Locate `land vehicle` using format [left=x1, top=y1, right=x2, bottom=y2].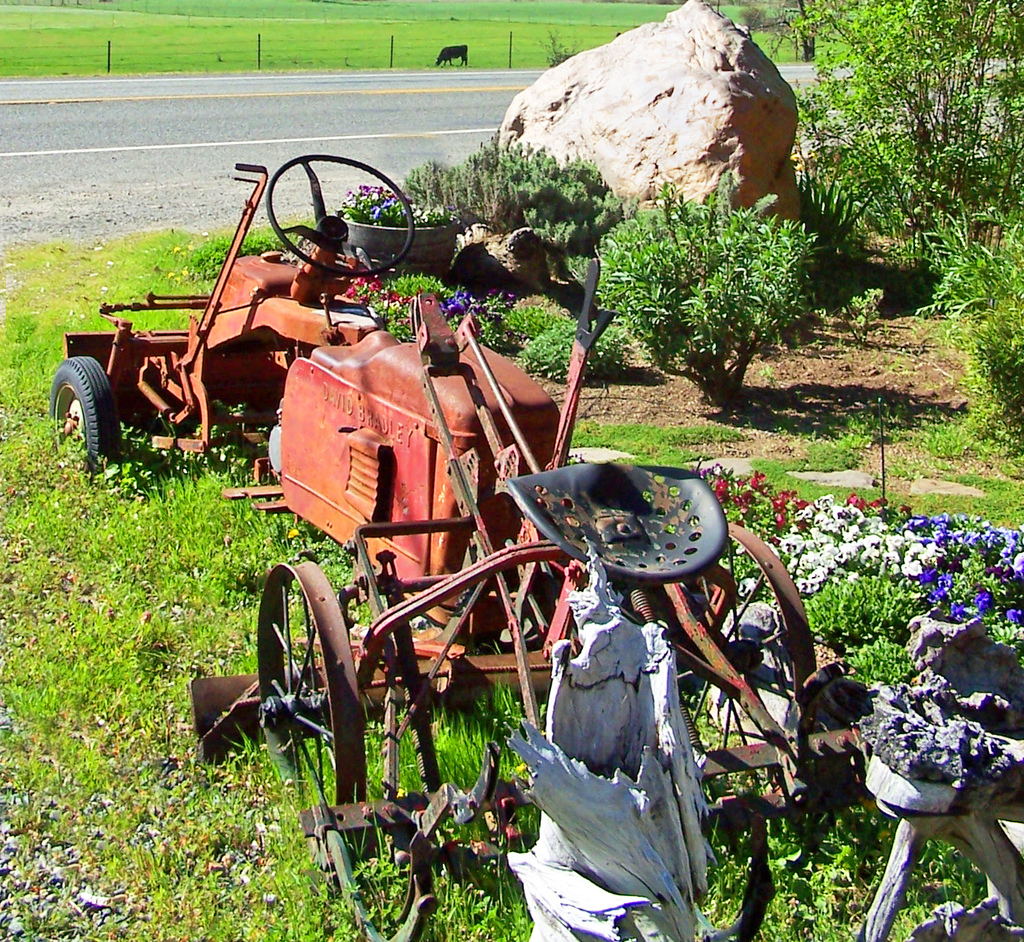
[left=52, top=147, right=1023, bottom=941].
